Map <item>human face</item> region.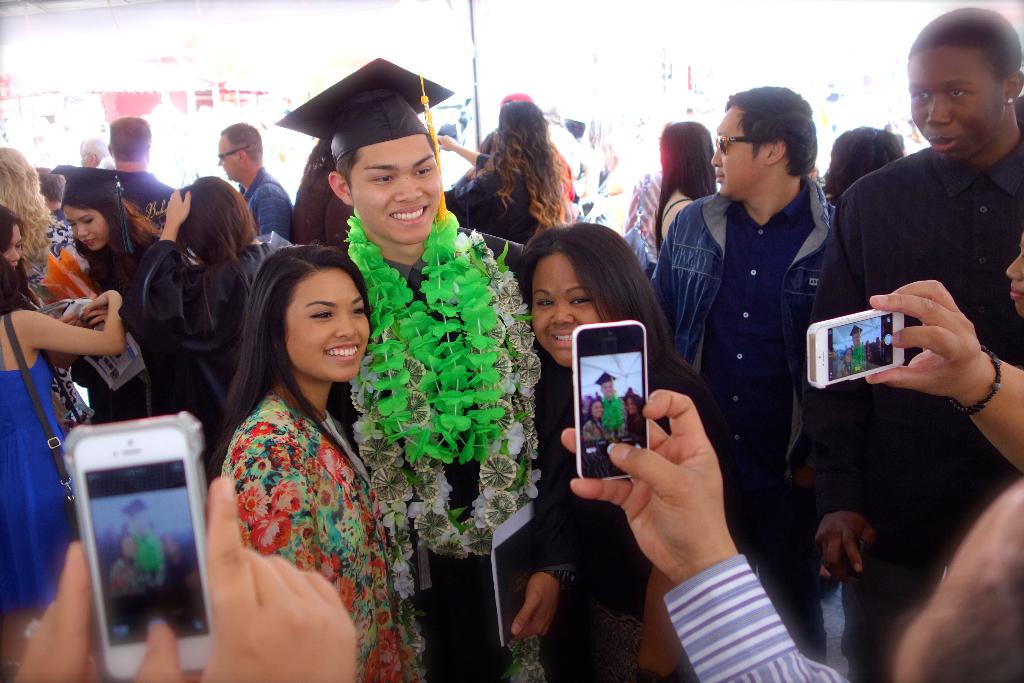
Mapped to box(602, 379, 614, 399).
